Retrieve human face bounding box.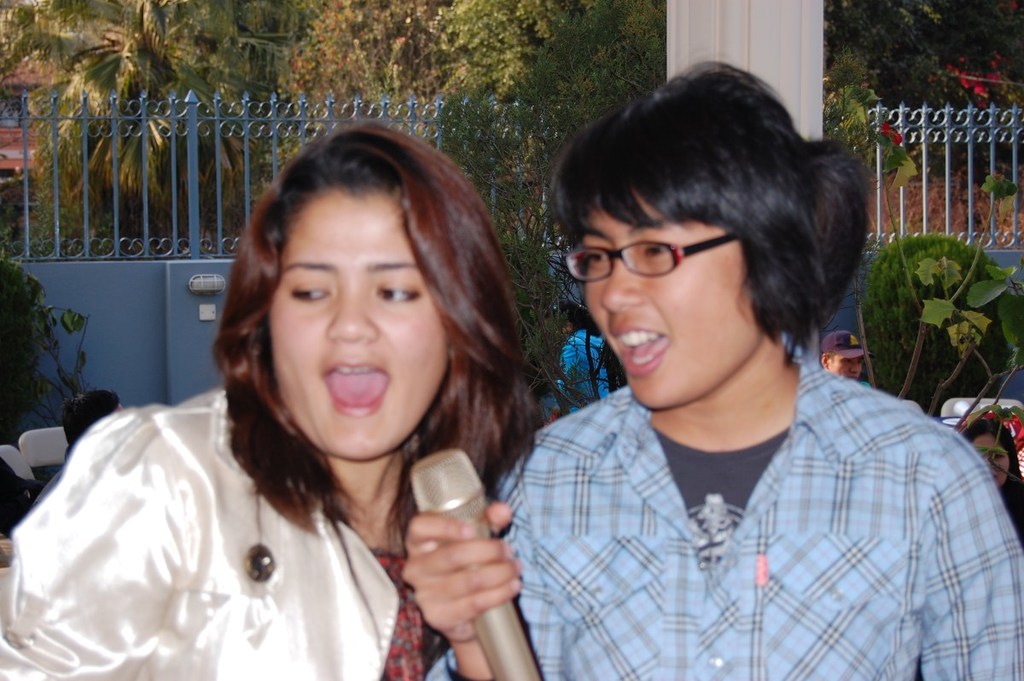
Bounding box: l=556, t=192, r=763, b=409.
